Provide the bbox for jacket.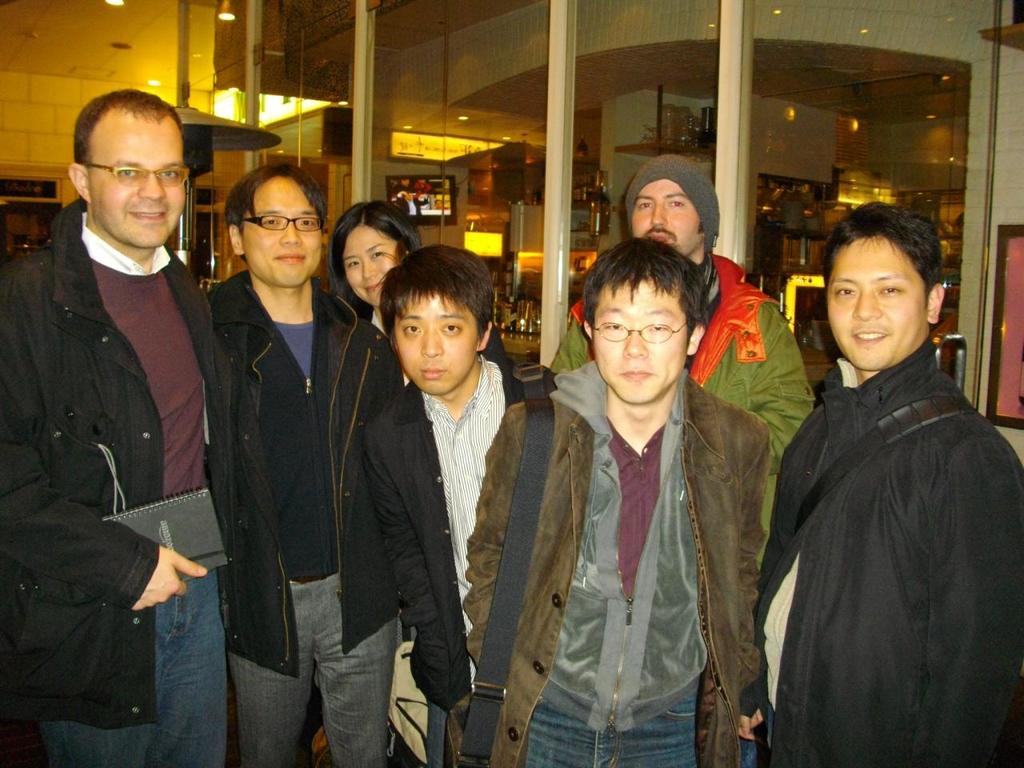
(556, 258, 819, 452).
